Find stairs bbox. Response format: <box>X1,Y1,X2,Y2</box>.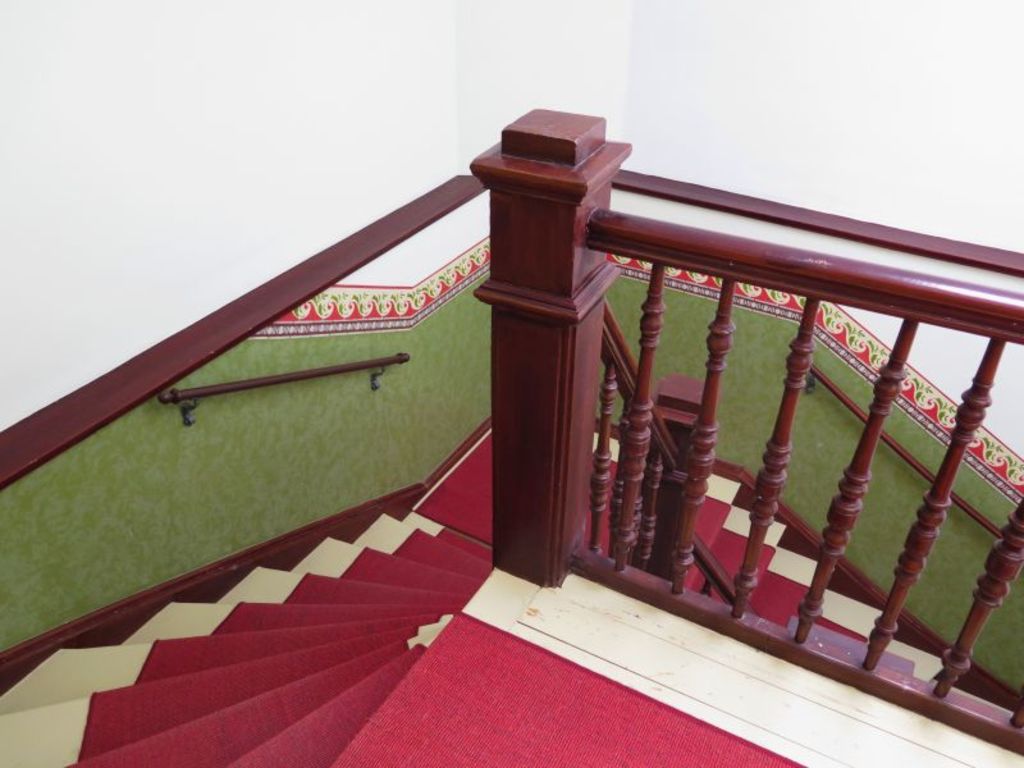
<box>0,408,1023,767</box>.
